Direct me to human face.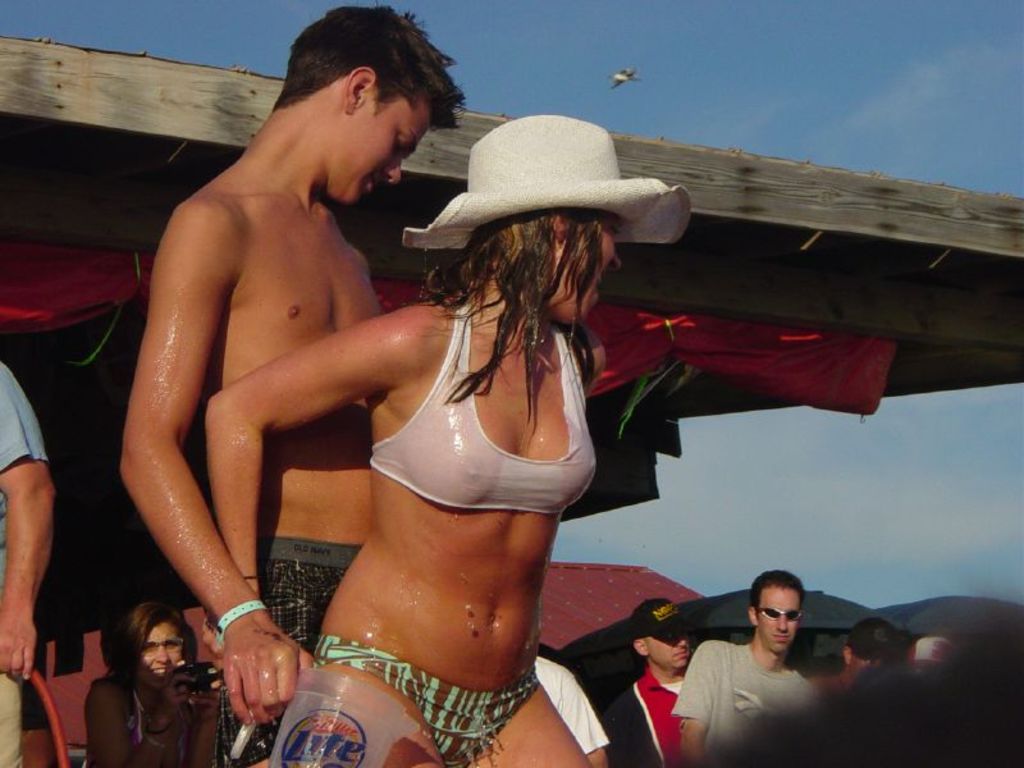
Direction: left=760, top=584, right=803, bottom=650.
